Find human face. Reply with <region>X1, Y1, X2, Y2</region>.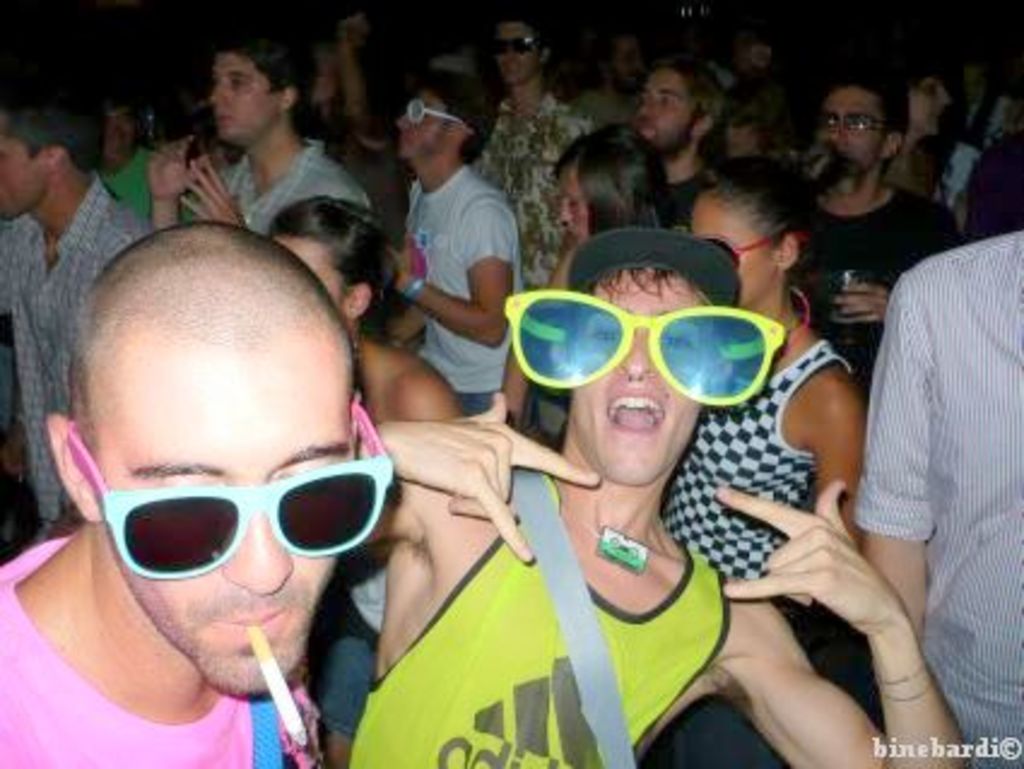
<region>812, 92, 879, 171</region>.
